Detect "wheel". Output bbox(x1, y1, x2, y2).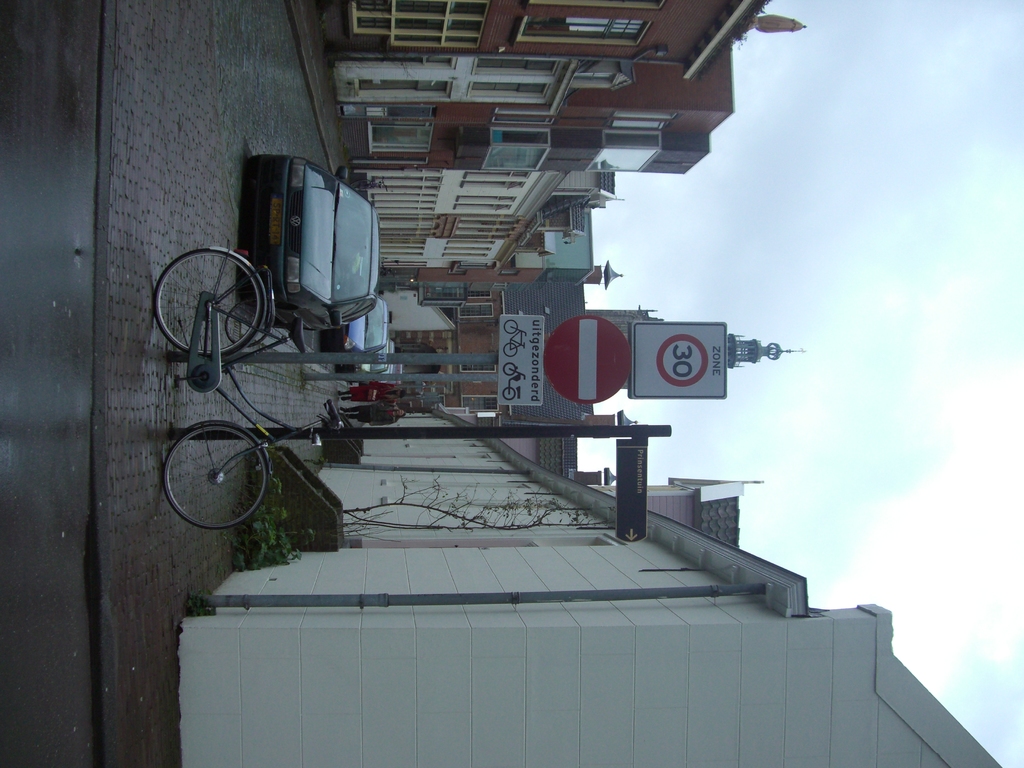
bbox(153, 249, 267, 356).
